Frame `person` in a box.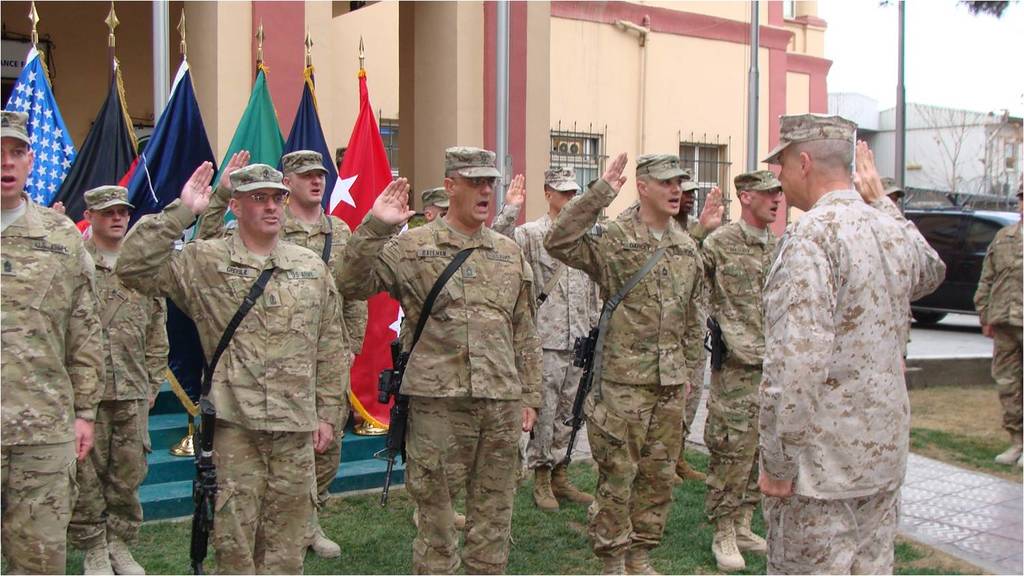
bbox=[757, 112, 942, 575].
